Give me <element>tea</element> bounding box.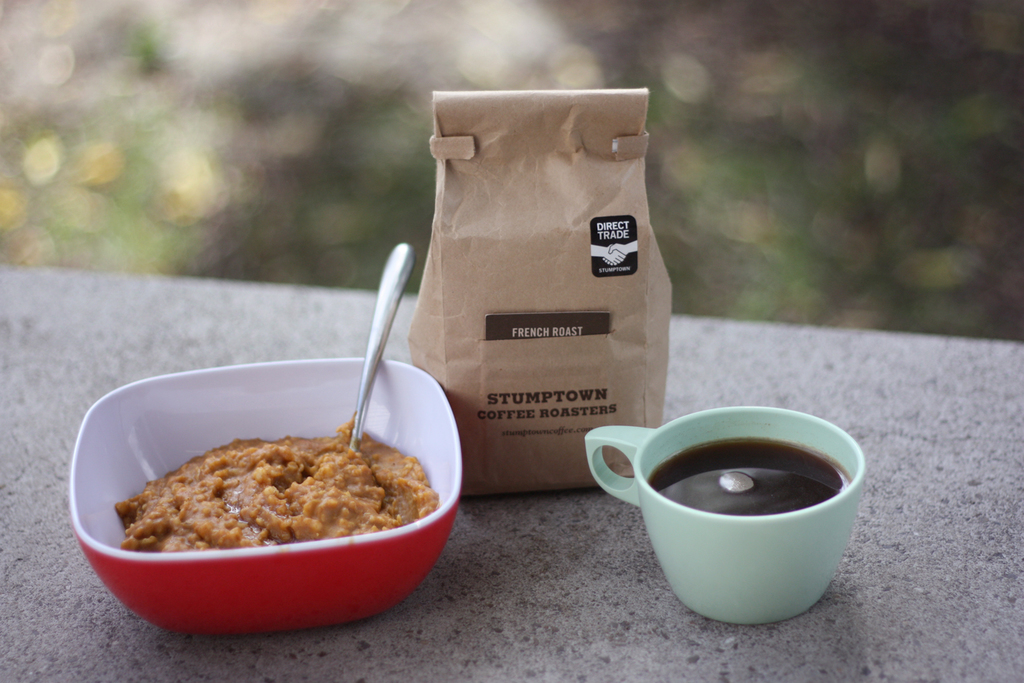
[left=644, top=435, right=852, bottom=516].
